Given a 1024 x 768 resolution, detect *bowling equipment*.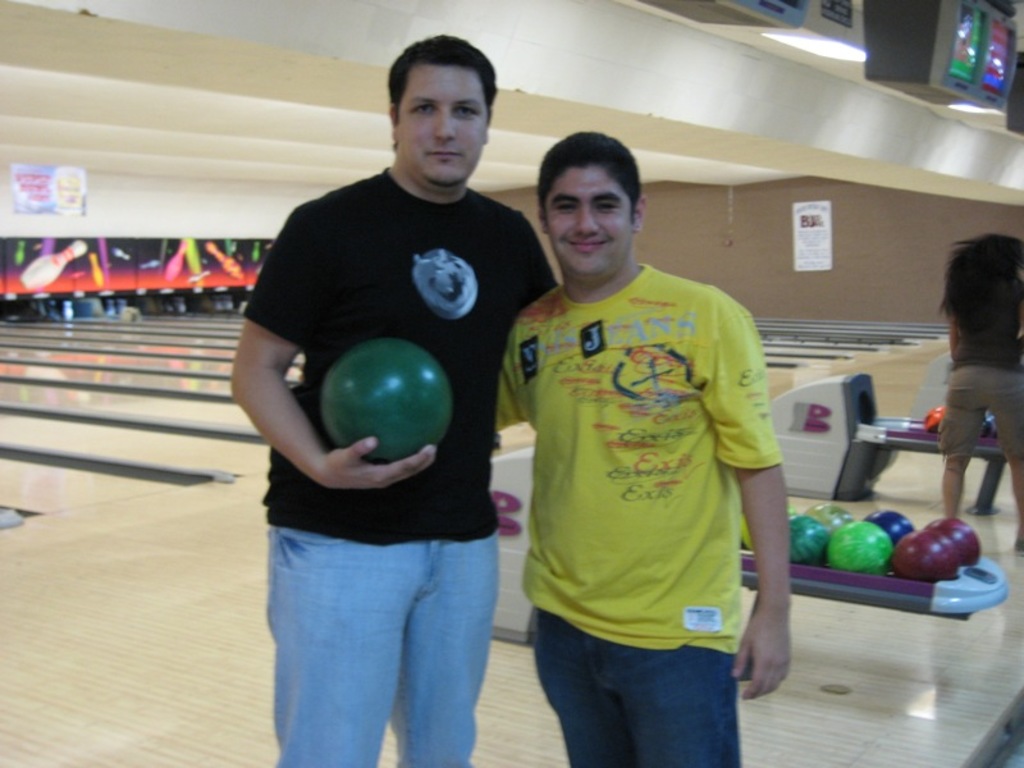
<bbox>209, 246, 246, 283</bbox>.
